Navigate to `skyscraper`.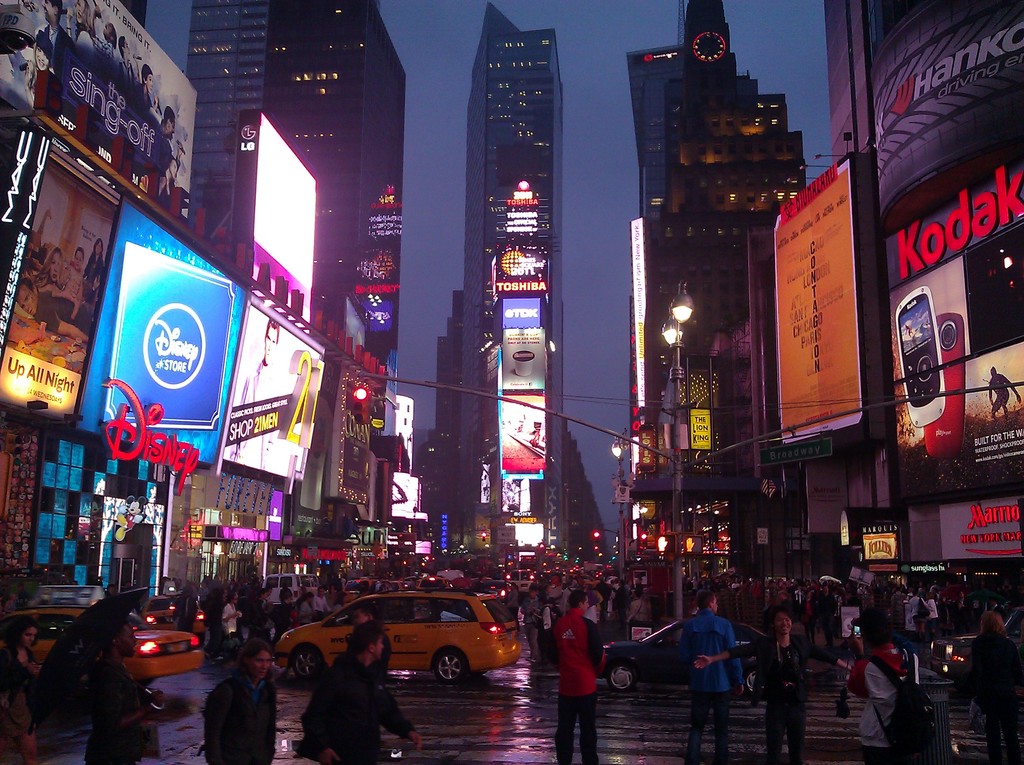
Navigation target: (452, 16, 580, 515).
